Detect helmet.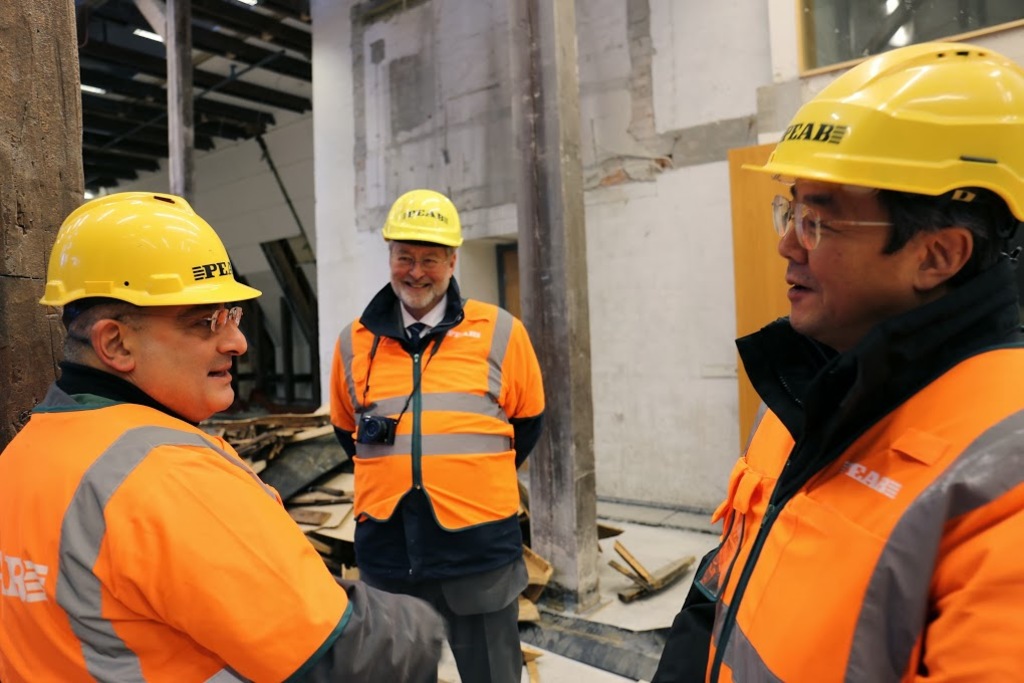
Detected at box=[379, 191, 467, 247].
